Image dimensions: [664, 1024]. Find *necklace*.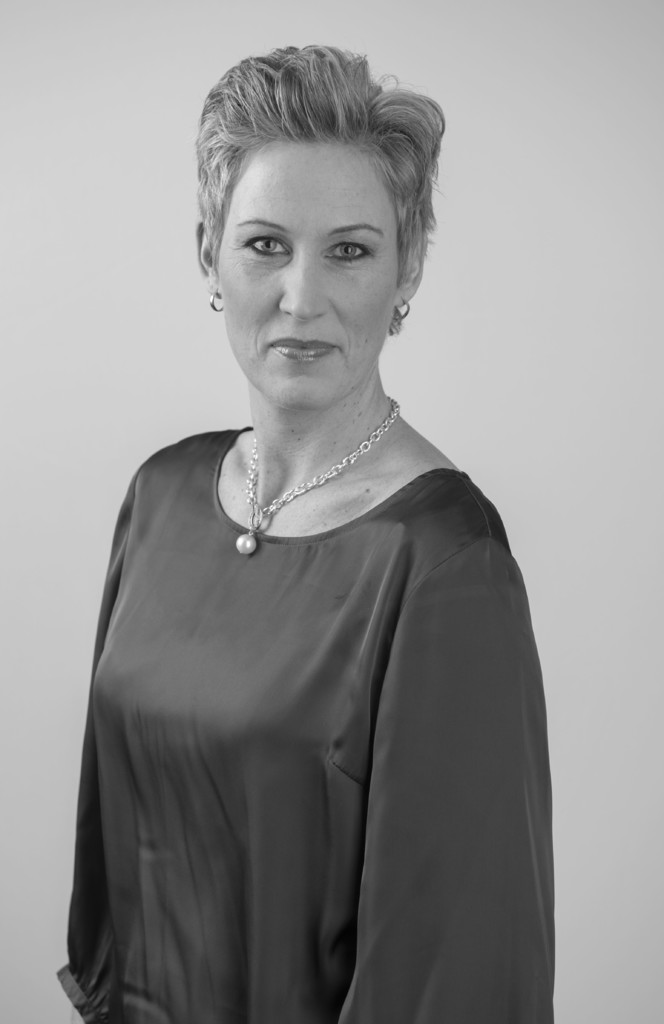
<region>237, 398, 403, 555</region>.
